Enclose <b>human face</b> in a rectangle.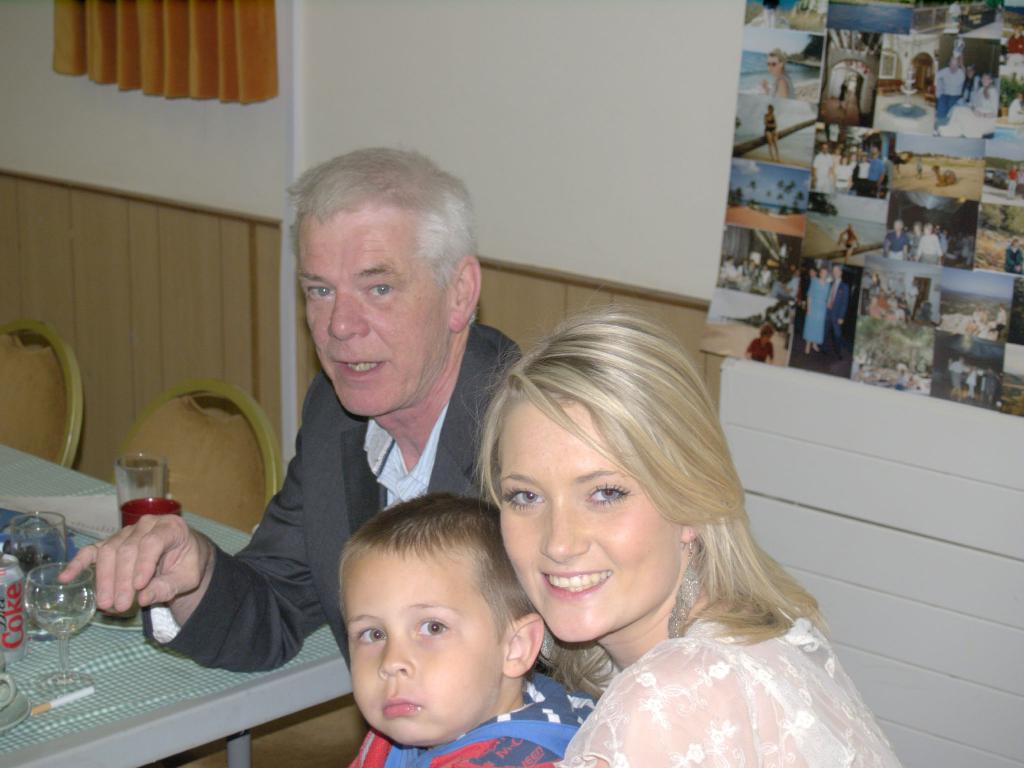
296 213 449 420.
